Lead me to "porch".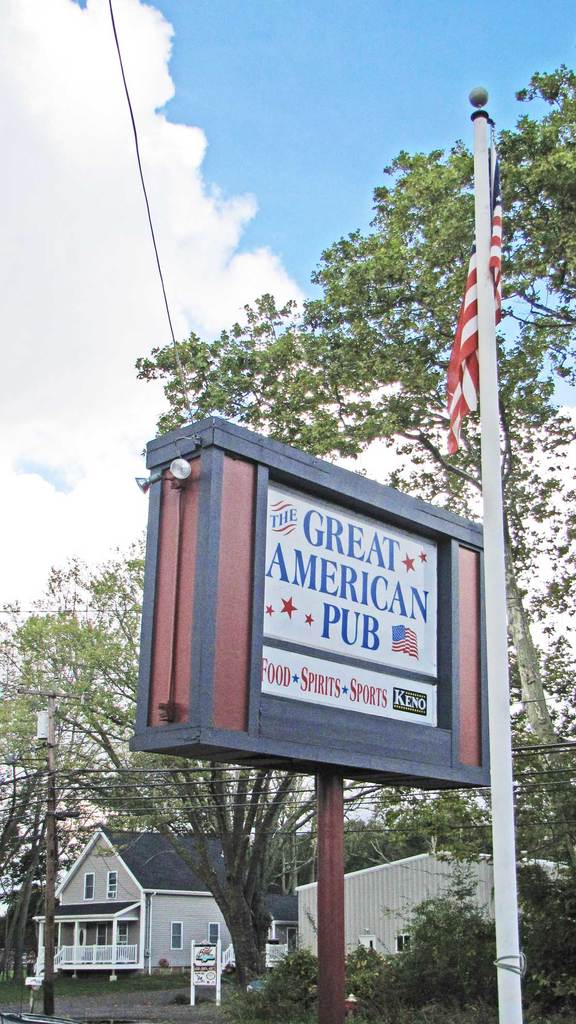
Lead to select_region(33, 962, 143, 980).
